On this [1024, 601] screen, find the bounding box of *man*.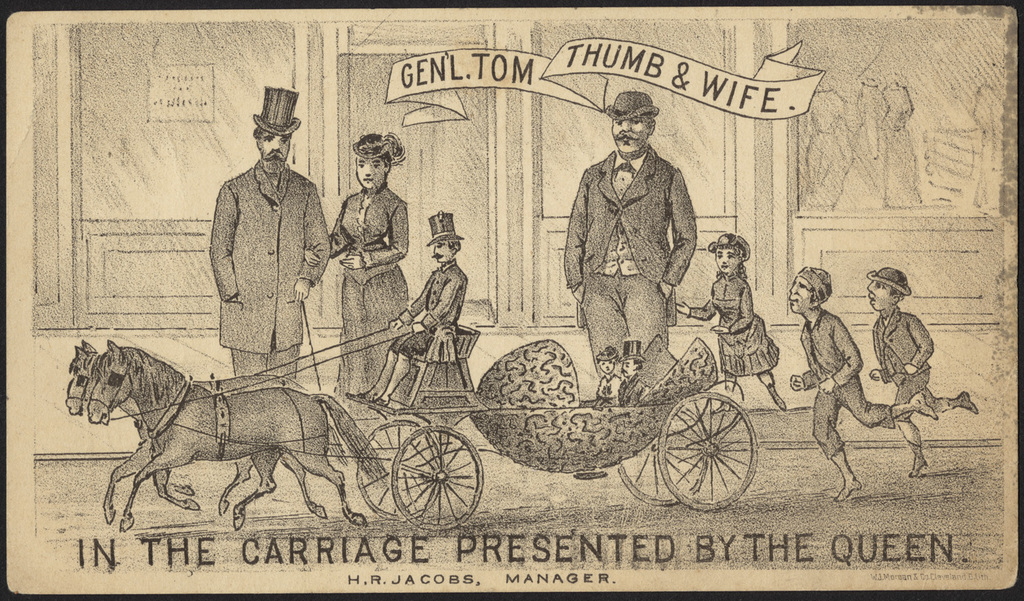
Bounding box: BBox(210, 81, 333, 377).
